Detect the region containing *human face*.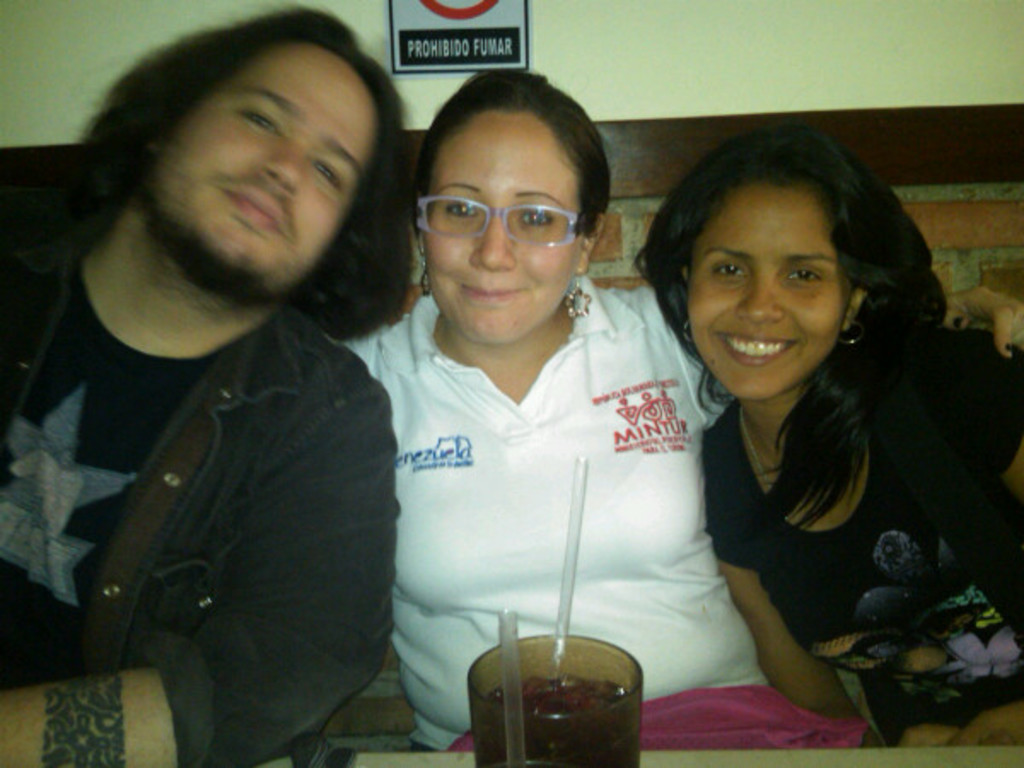
l=152, t=46, r=375, b=294.
